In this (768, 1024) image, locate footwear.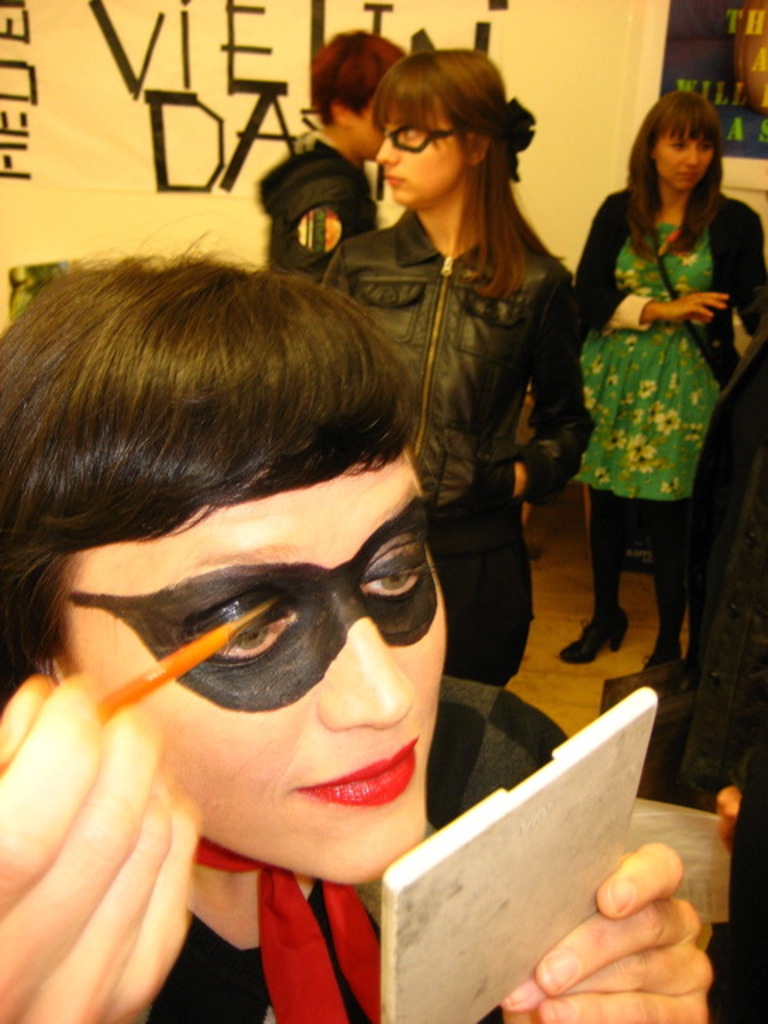
Bounding box: region(562, 613, 629, 664).
